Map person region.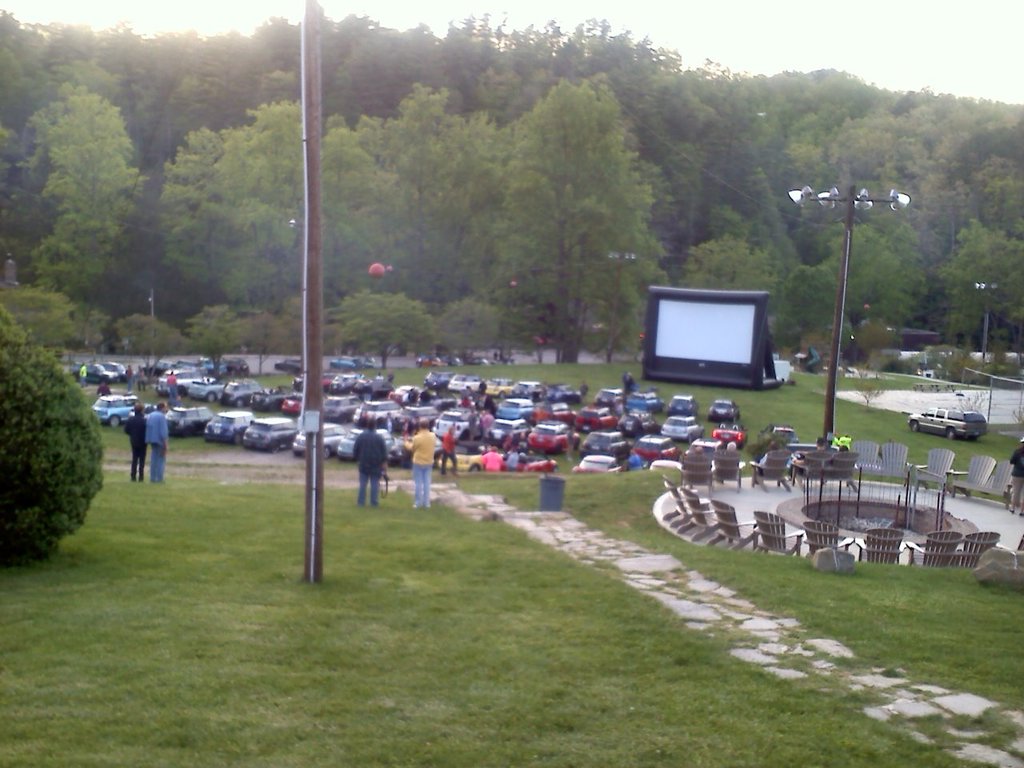
Mapped to pyautogui.locateOnScreen(345, 417, 384, 502).
